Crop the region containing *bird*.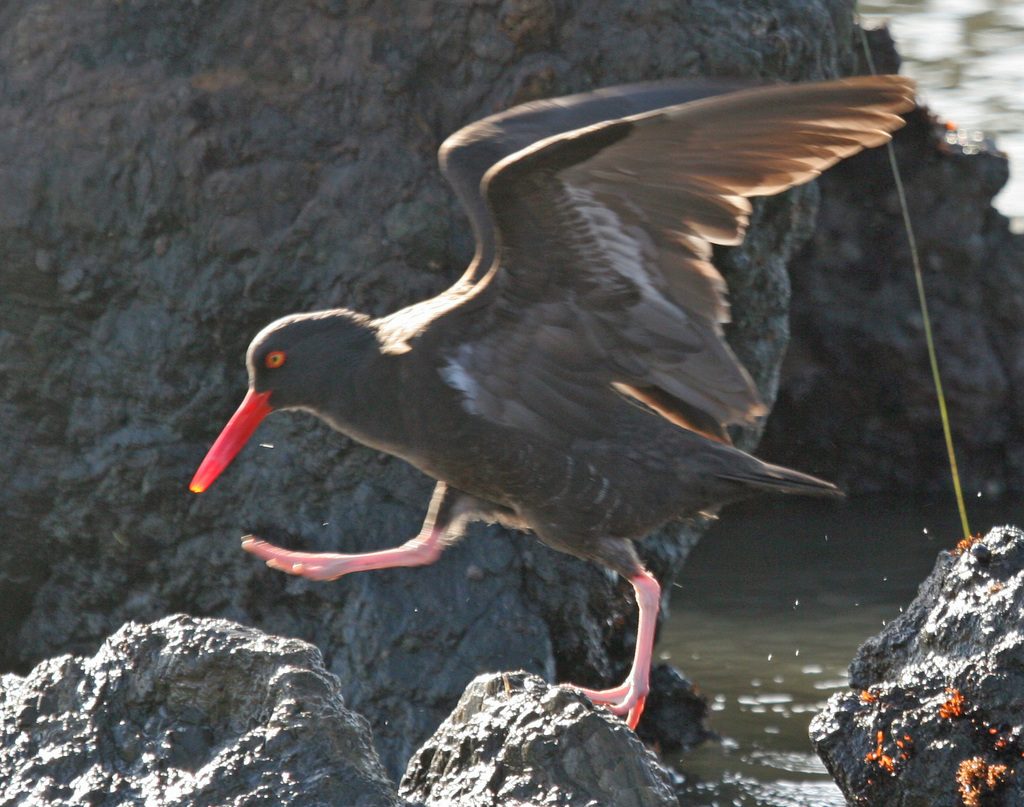
Crop region: bbox=(175, 117, 844, 696).
